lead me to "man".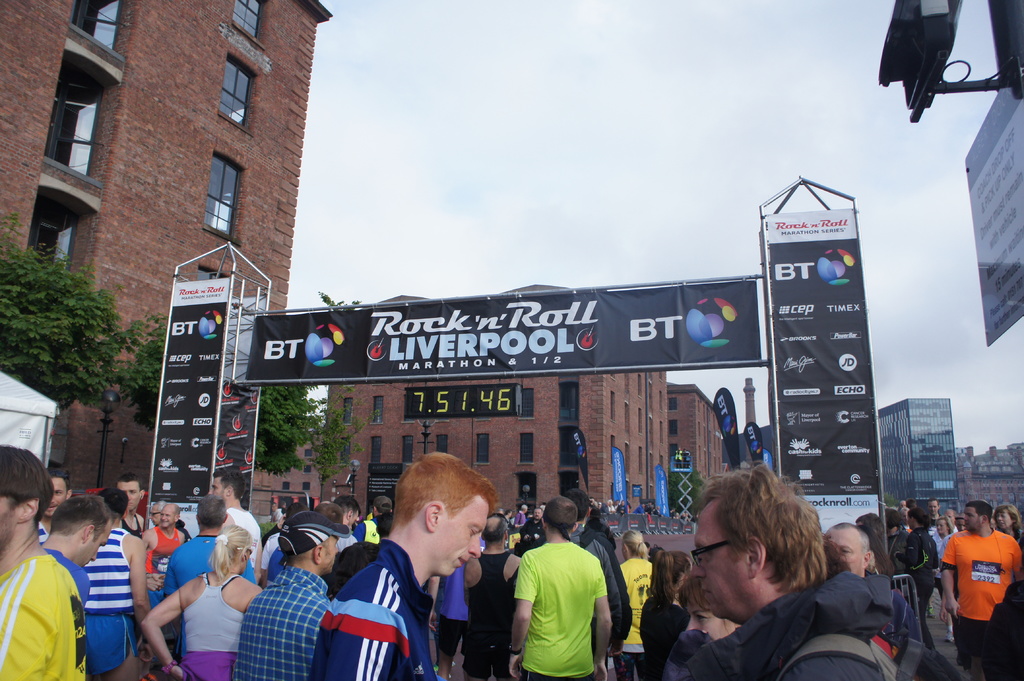
Lead to Rect(269, 500, 285, 522).
